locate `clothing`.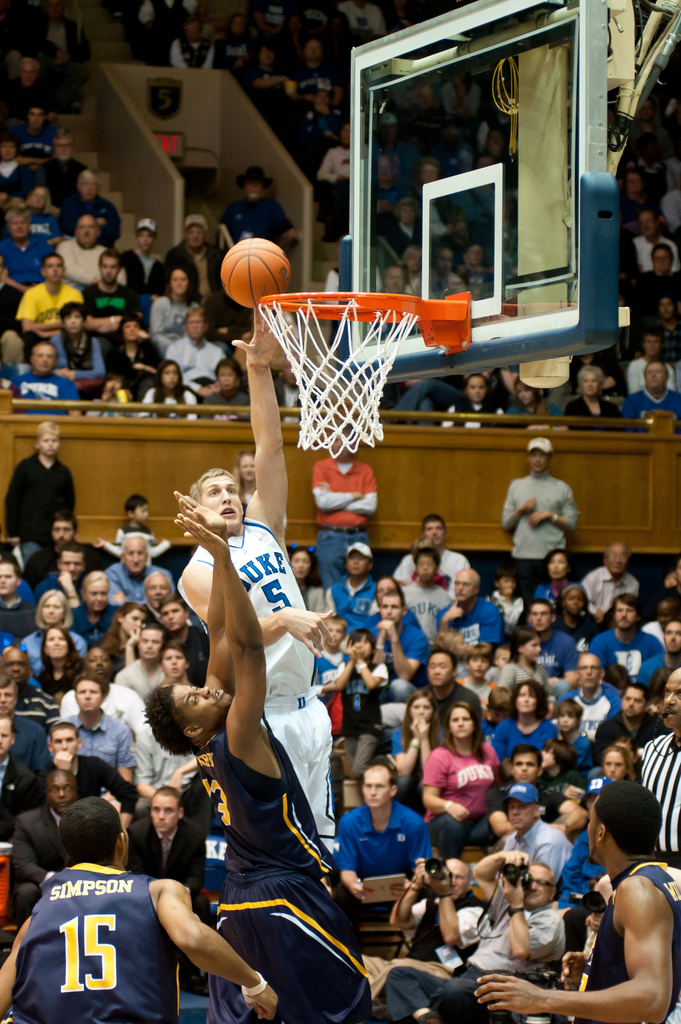
Bounding box: (left=3, top=869, right=192, bottom=1023).
